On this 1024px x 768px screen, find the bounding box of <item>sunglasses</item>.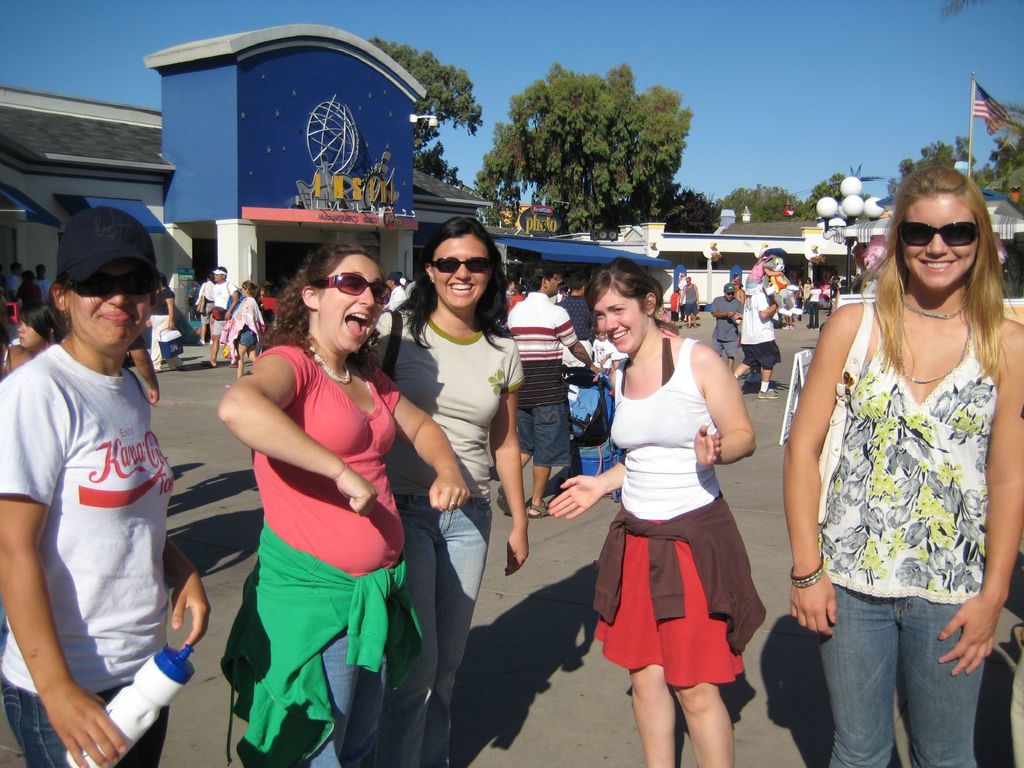
Bounding box: 68/269/152/296.
